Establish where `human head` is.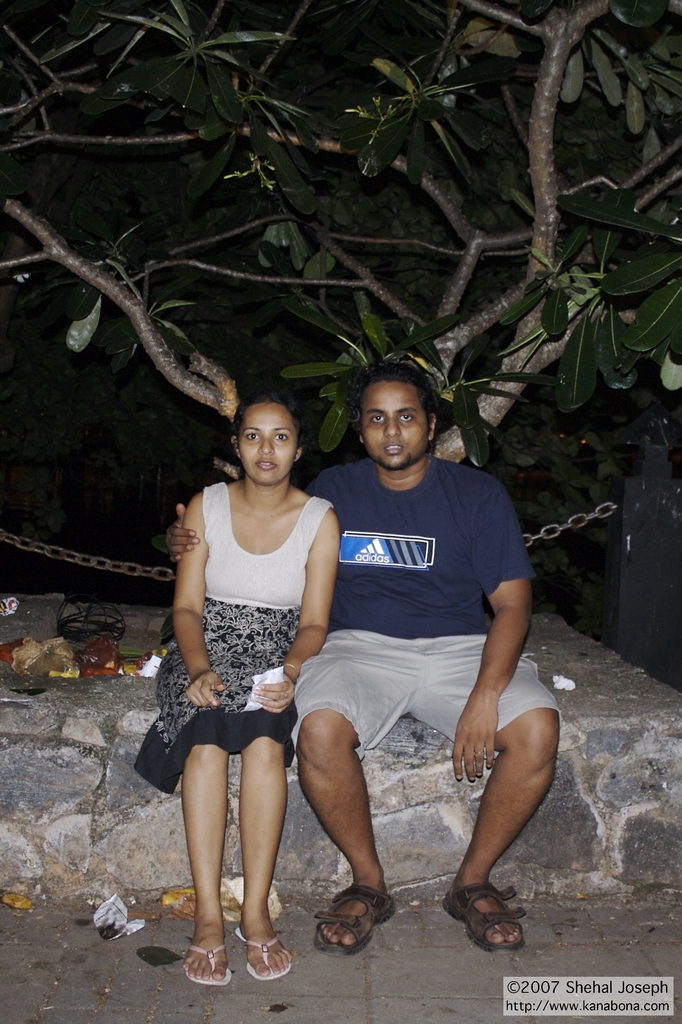
Established at bbox=[349, 360, 436, 474].
